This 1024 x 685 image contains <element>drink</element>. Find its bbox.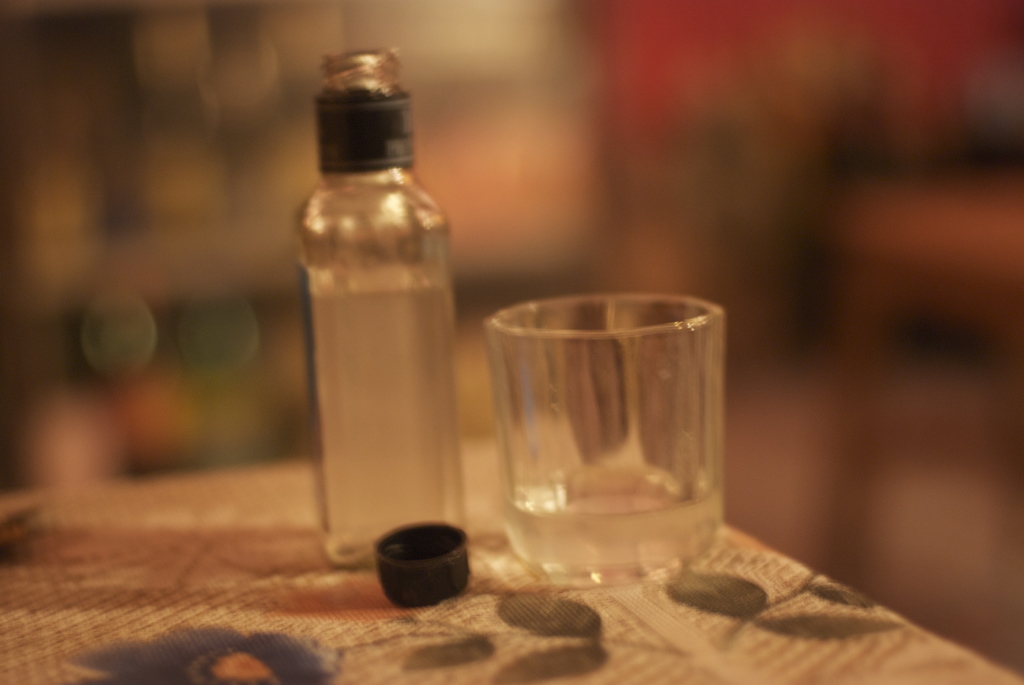
[497,486,724,550].
